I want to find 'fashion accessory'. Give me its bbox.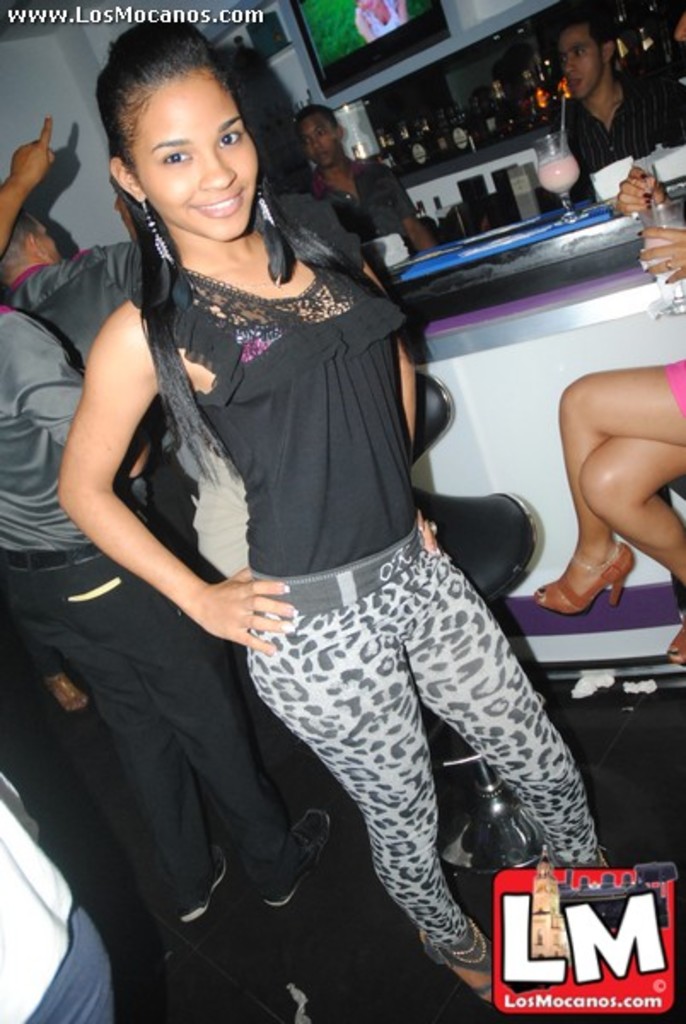
(529,543,633,614).
